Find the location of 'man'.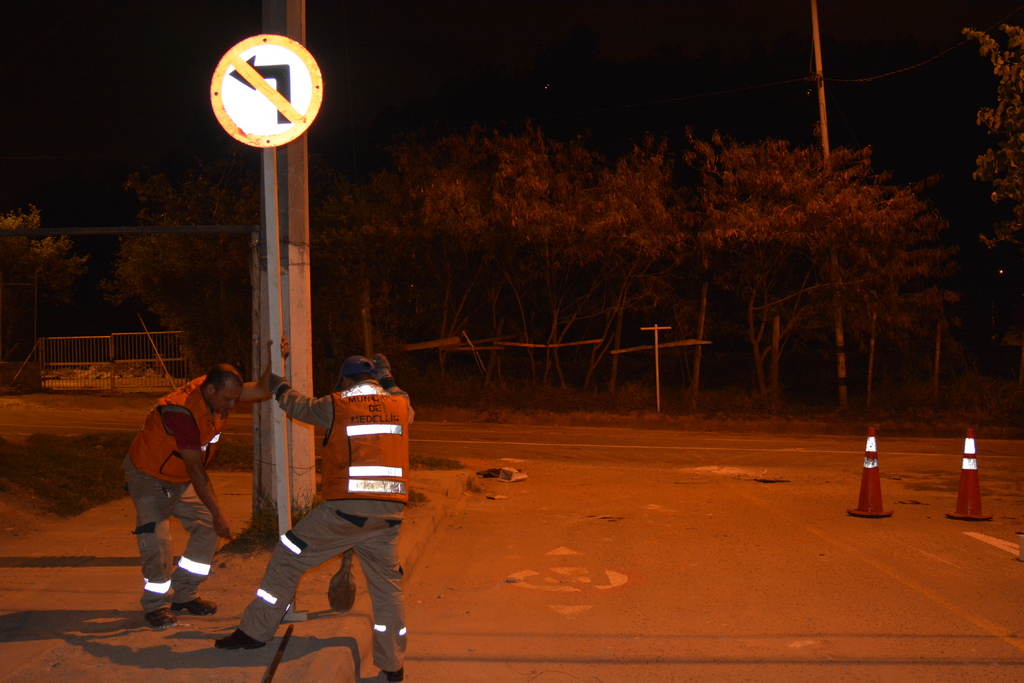
Location: select_region(210, 355, 403, 682).
